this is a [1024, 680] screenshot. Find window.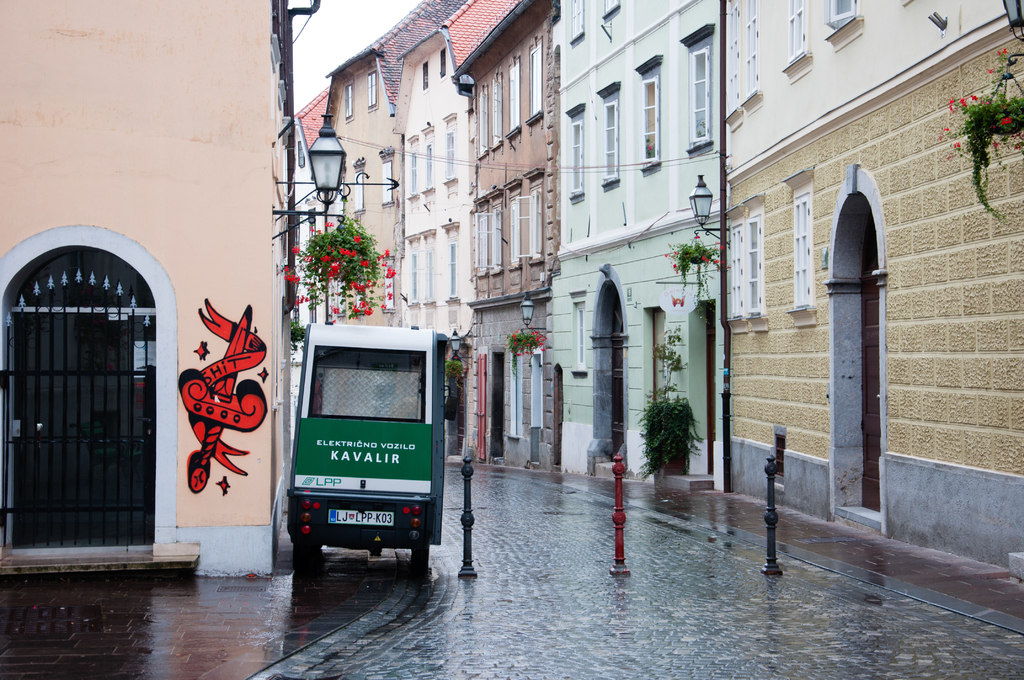
Bounding box: Rect(822, 0, 871, 58).
